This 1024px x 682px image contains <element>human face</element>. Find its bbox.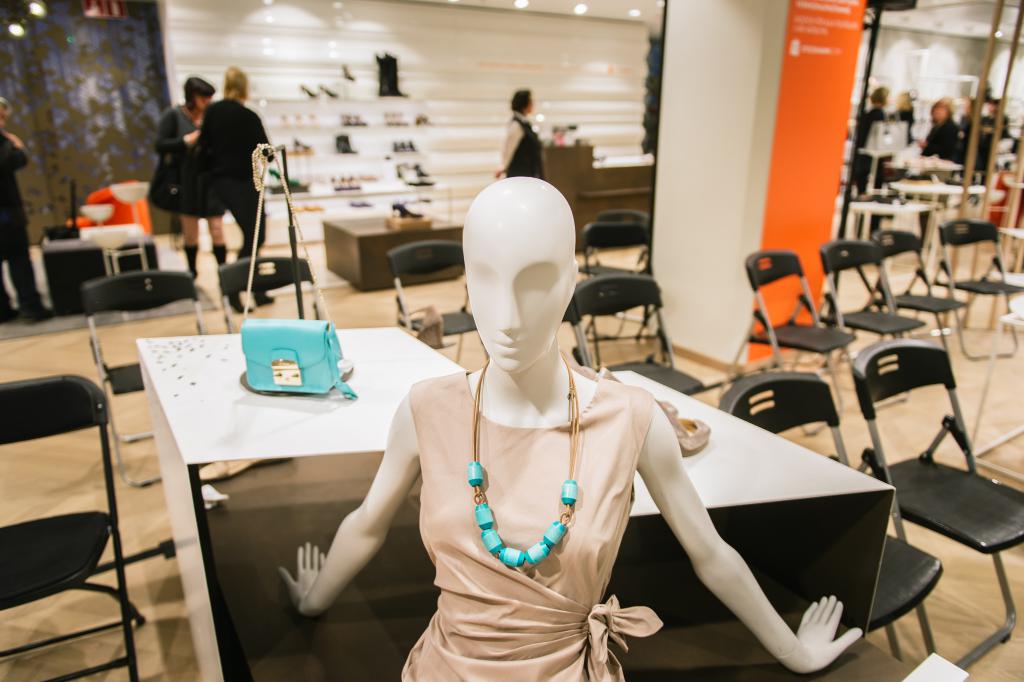
x1=196, y1=88, x2=211, y2=112.
